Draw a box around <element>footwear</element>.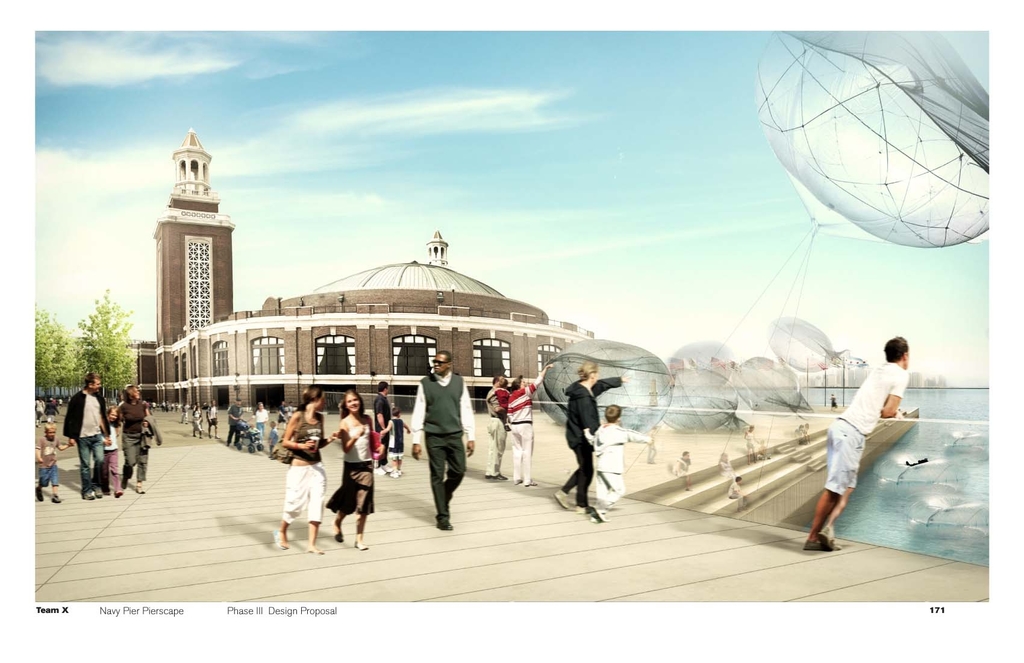
[x1=335, y1=534, x2=347, y2=543].
